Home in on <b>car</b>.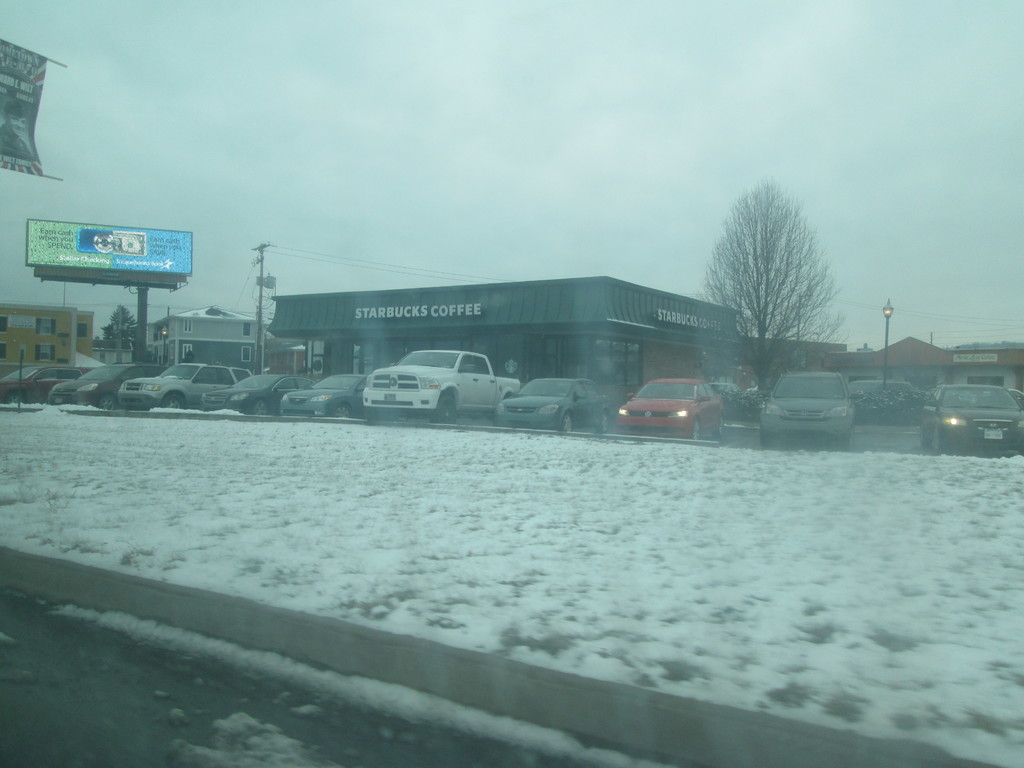
Homed in at l=616, t=380, r=729, b=440.
